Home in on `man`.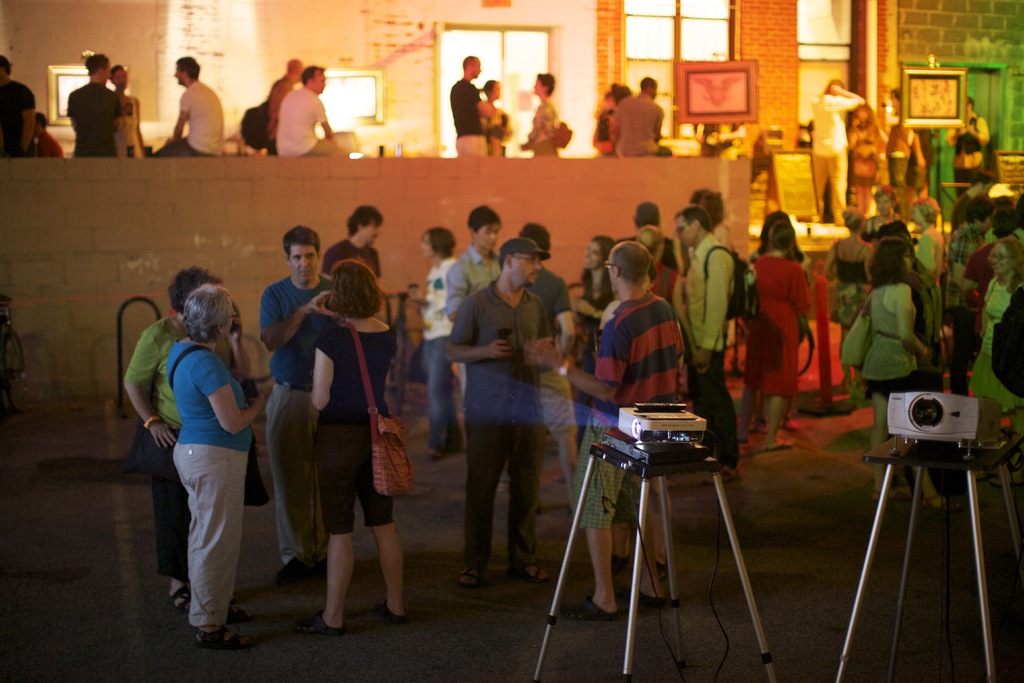
Homed in at [x1=613, y1=76, x2=672, y2=158].
